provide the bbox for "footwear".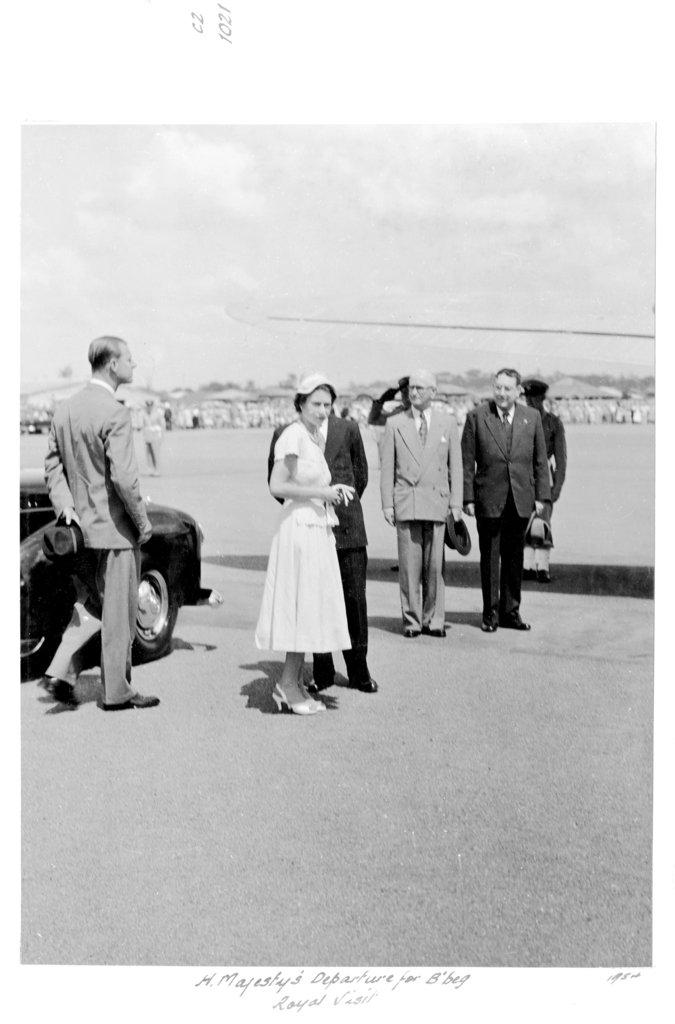
[428, 631, 446, 640].
